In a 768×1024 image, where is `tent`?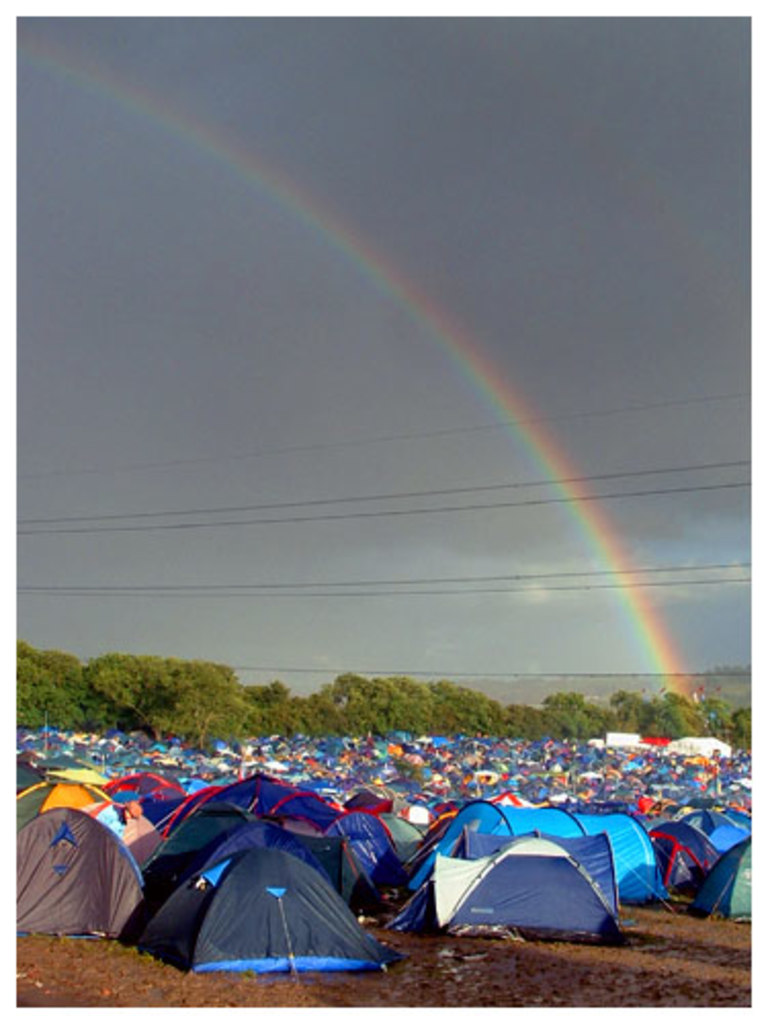
l=377, t=831, r=625, b=944.
